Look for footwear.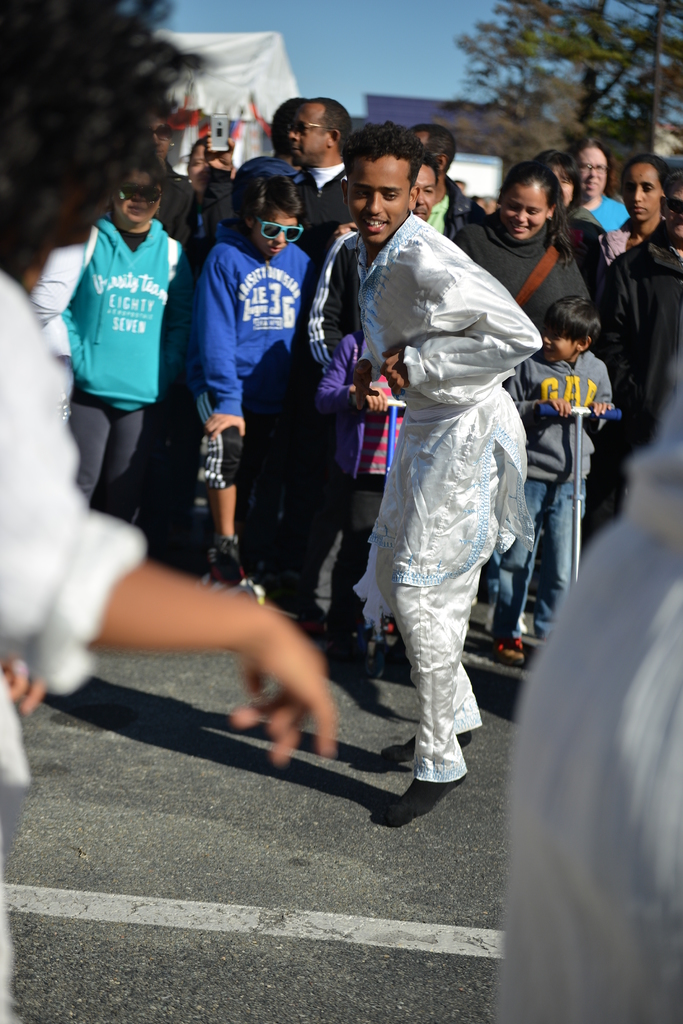
Found: <bbox>208, 532, 239, 585</bbox>.
